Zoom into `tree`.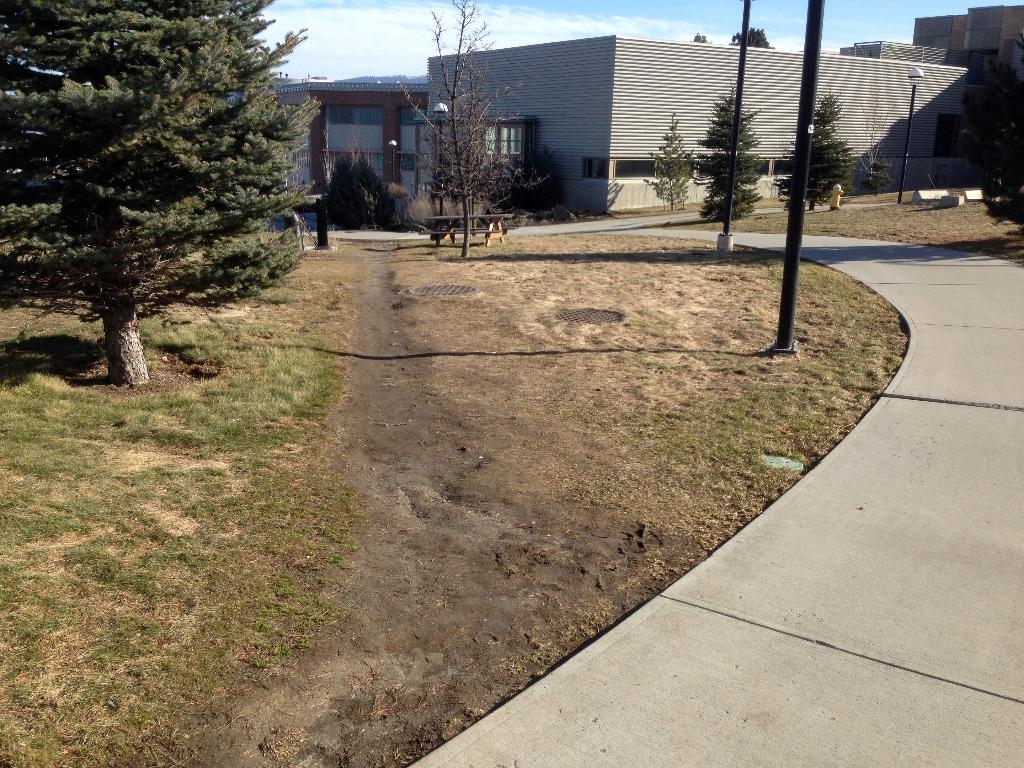
Zoom target: 692:83:760:225.
